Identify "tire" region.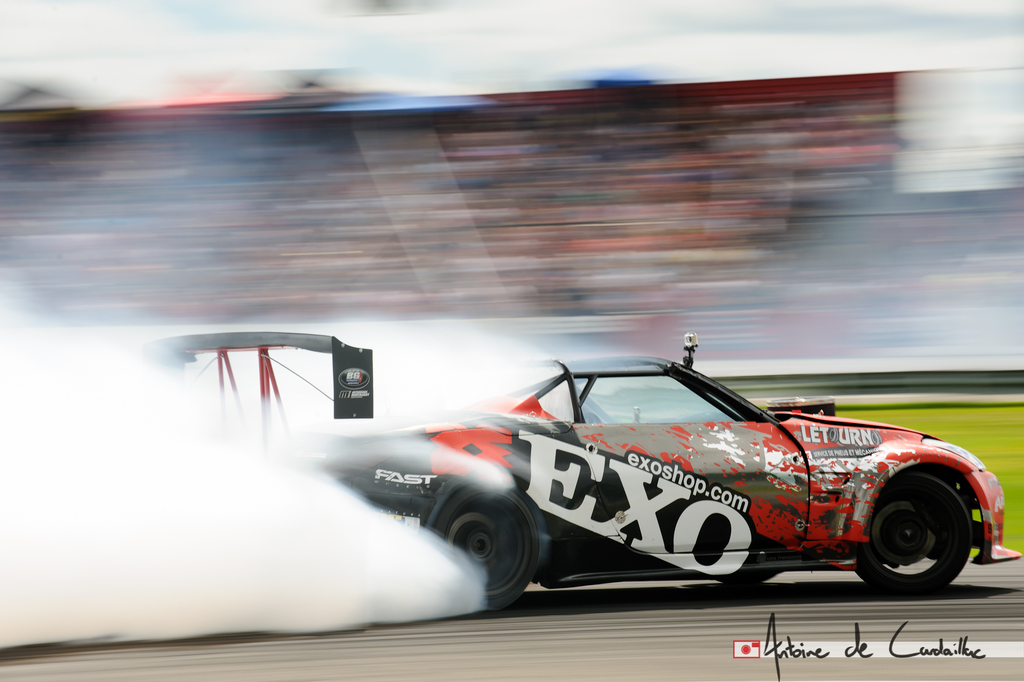
Region: 426,485,544,615.
